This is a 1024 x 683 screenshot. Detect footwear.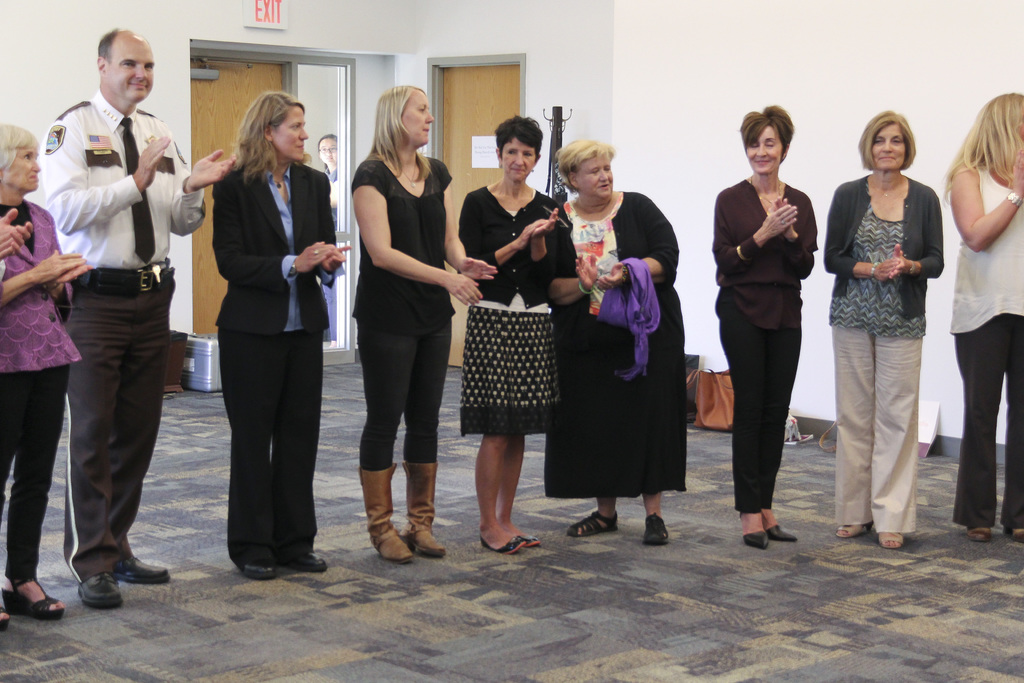
x1=738 y1=527 x2=771 y2=548.
